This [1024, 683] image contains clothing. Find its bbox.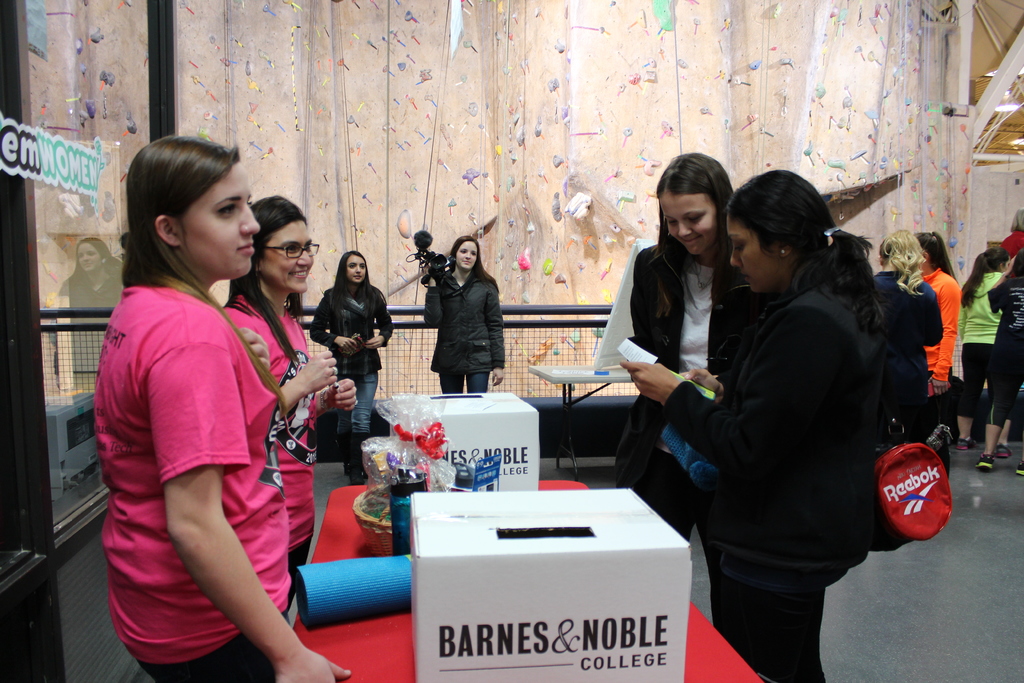
bbox=(311, 284, 392, 436).
